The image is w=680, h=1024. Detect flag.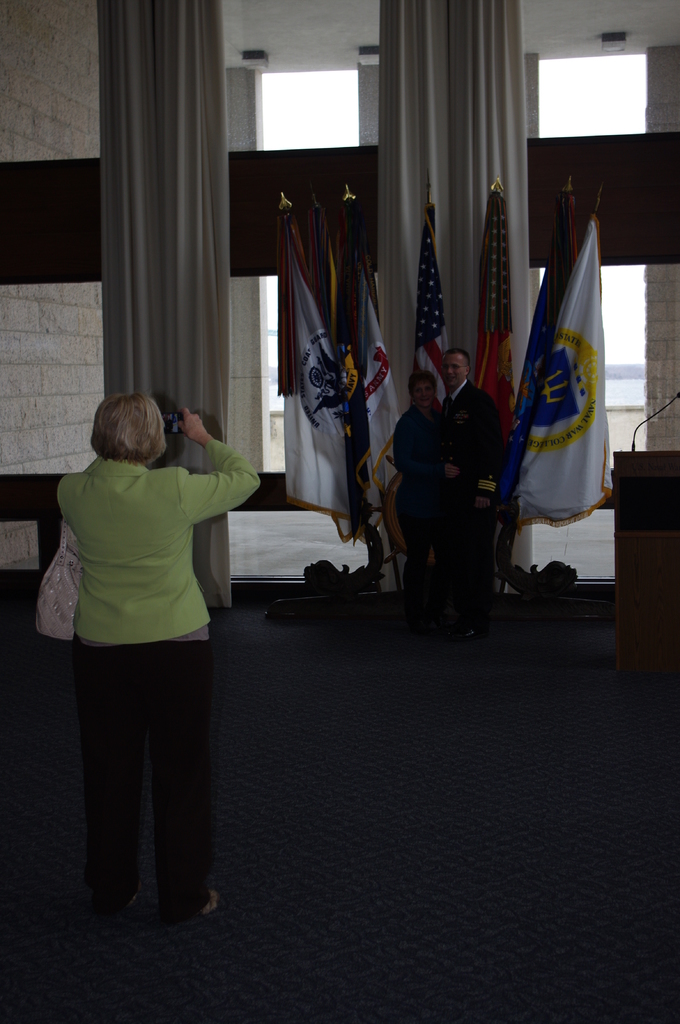
Detection: x1=516, y1=216, x2=615, y2=531.
